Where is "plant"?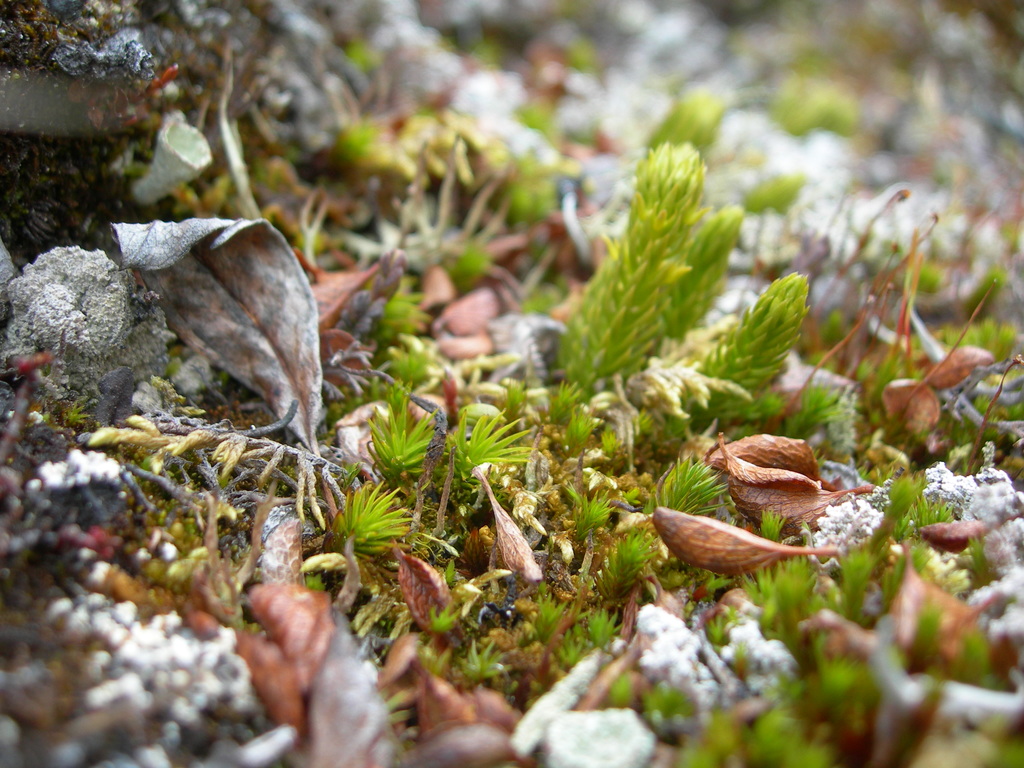
pyautogui.locateOnScreen(652, 450, 748, 519).
